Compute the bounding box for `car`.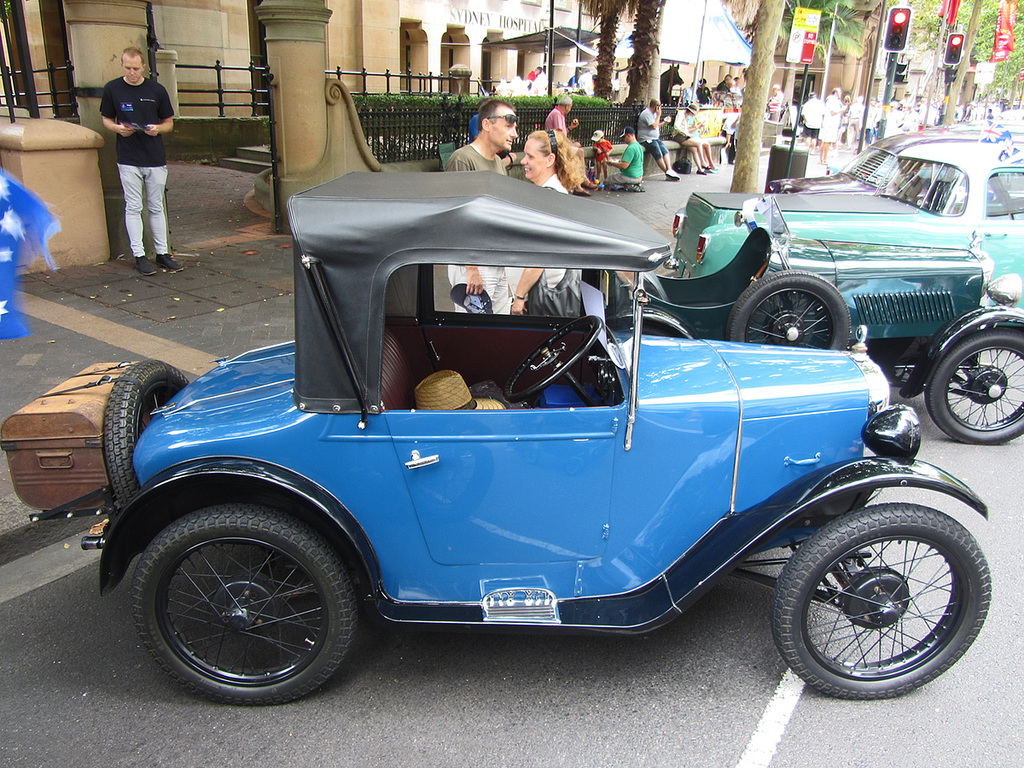
(30,172,990,696).
